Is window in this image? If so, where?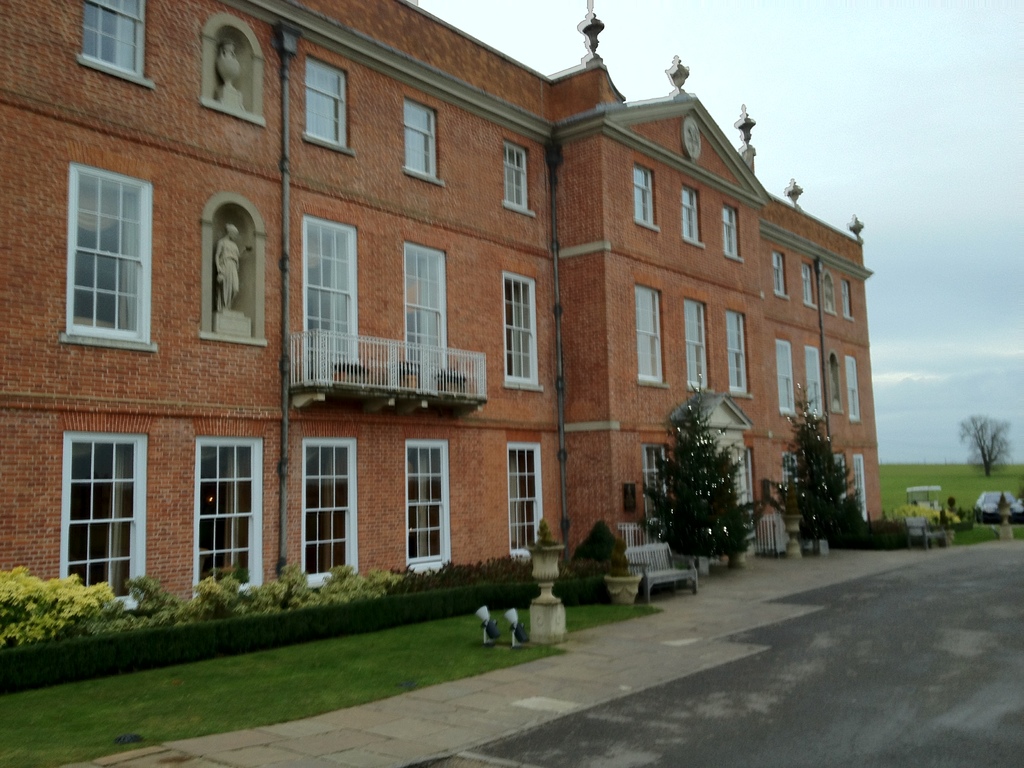
Yes, at [855, 456, 864, 507].
